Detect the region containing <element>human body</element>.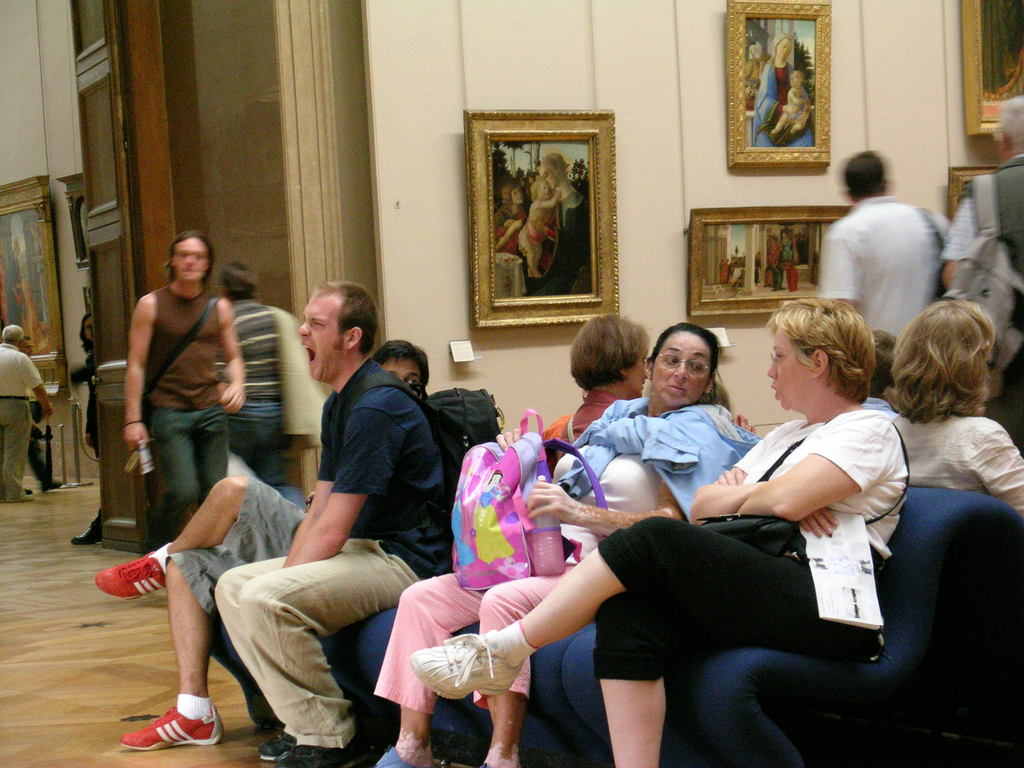
left=540, top=302, right=658, bottom=454.
